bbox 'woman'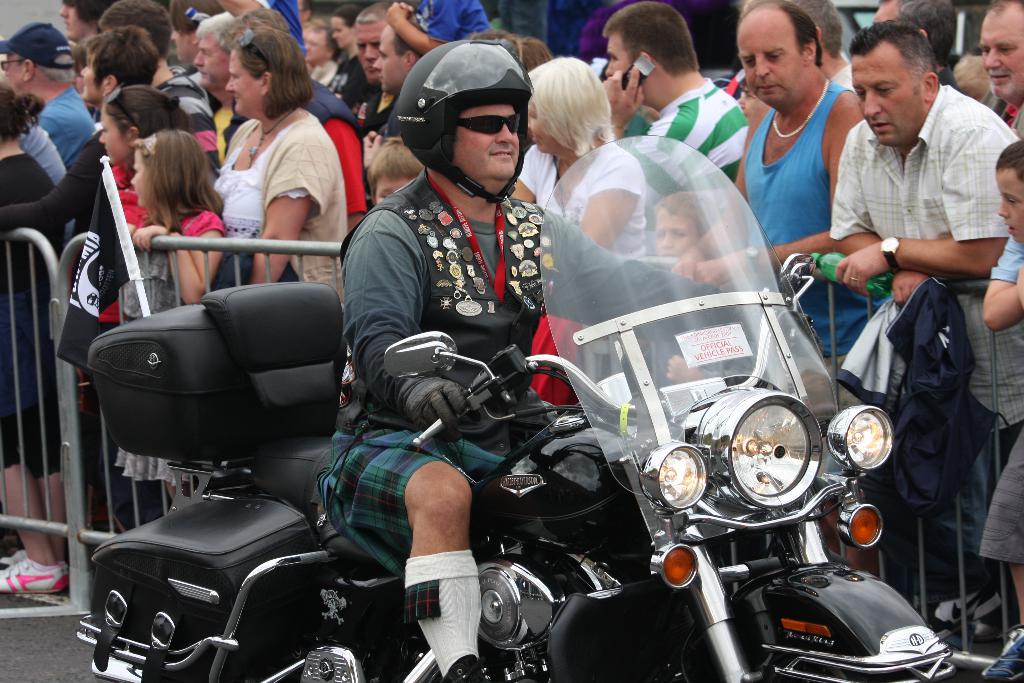
0 28 160 525
